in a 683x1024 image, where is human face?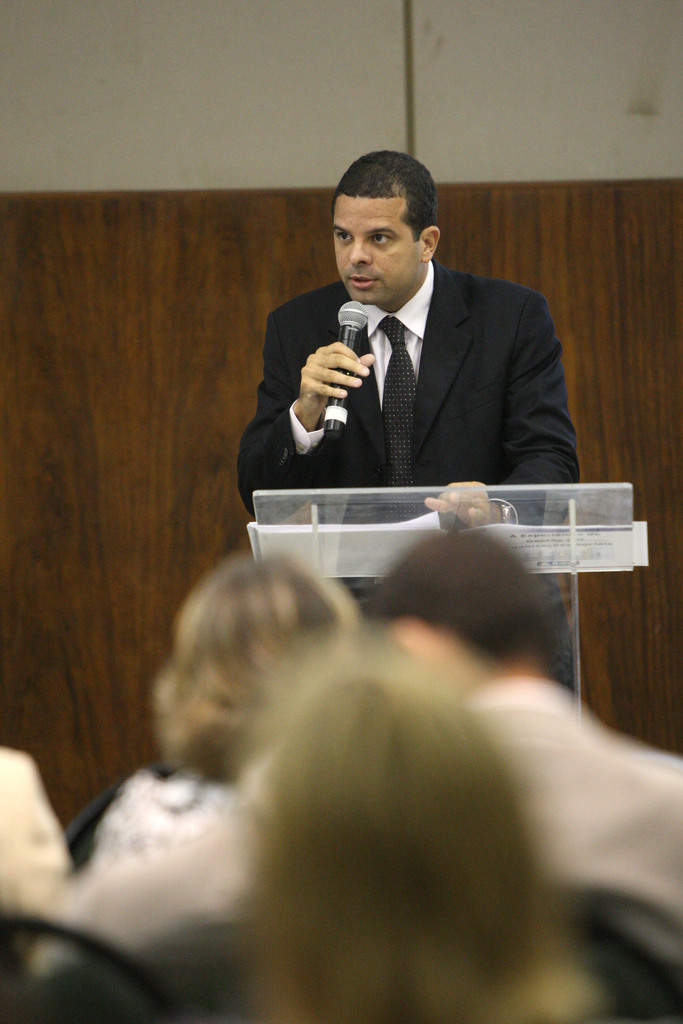
(left=331, top=194, right=424, bottom=305).
